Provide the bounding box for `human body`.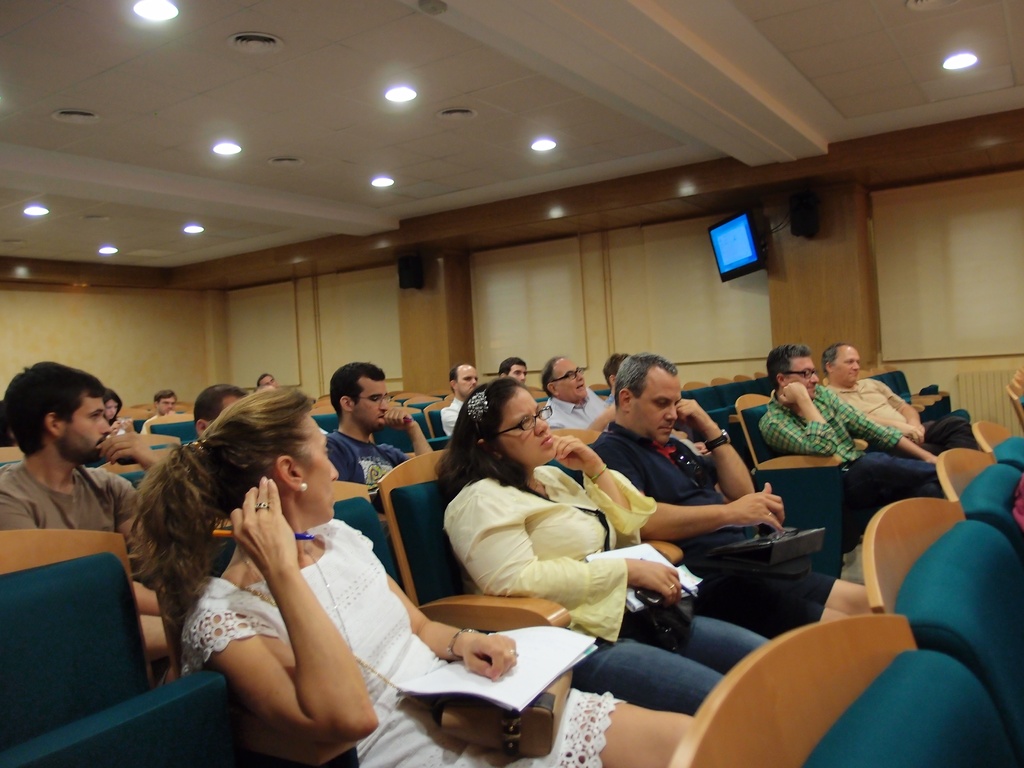
[436, 436, 770, 723].
